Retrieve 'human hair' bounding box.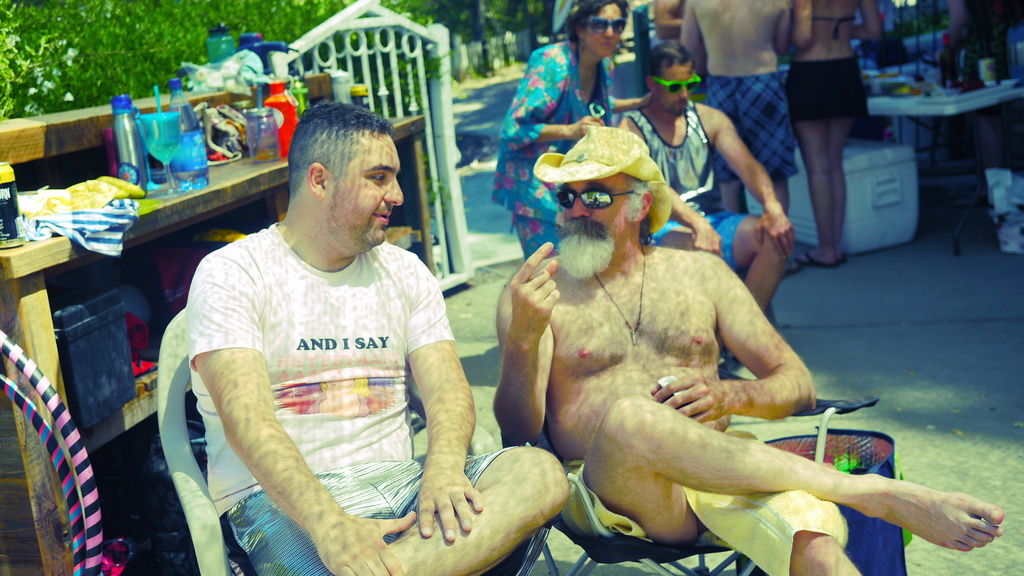
Bounding box: rect(639, 36, 696, 84).
